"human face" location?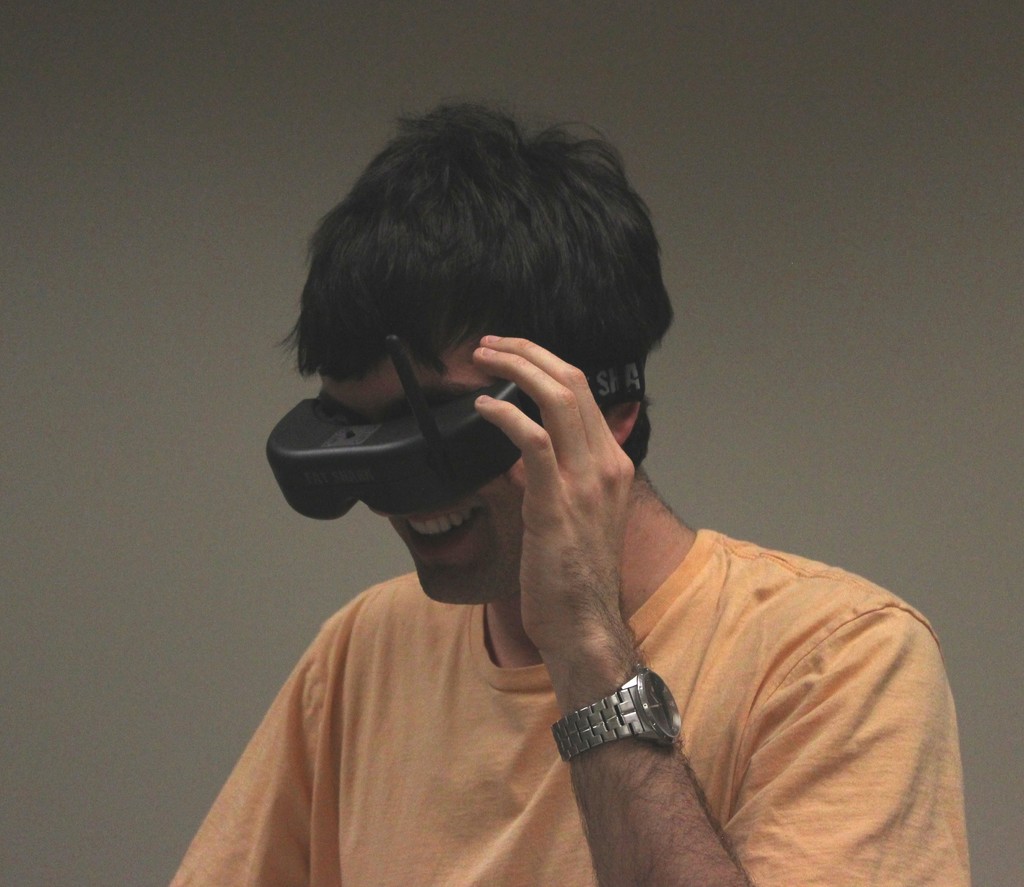
(x1=324, y1=323, x2=524, y2=605)
